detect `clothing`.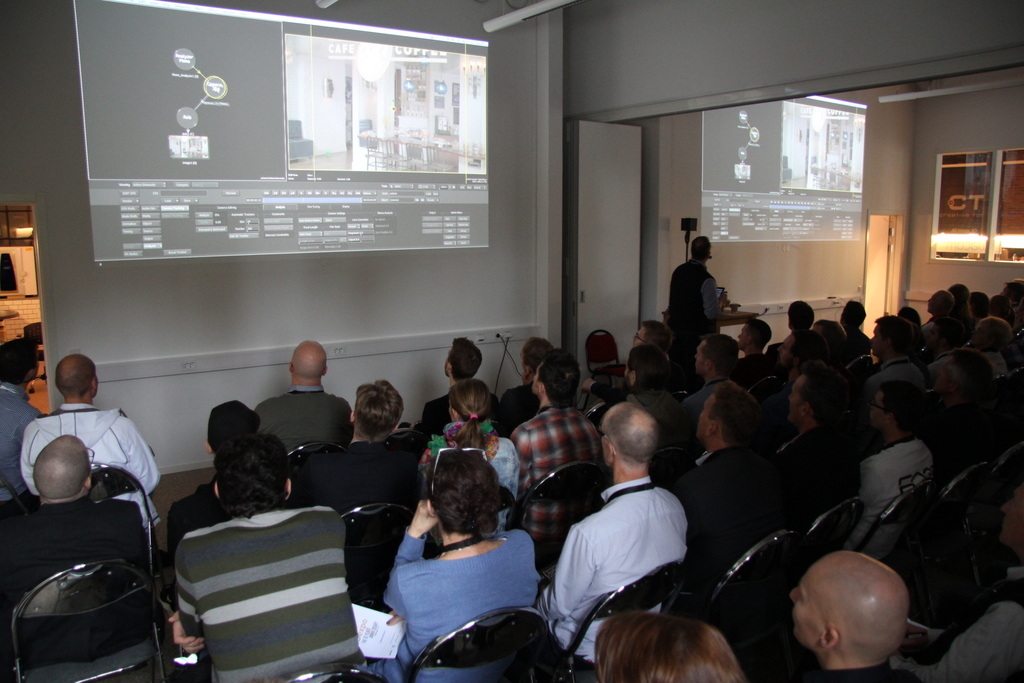
Detected at (0,487,141,606).
